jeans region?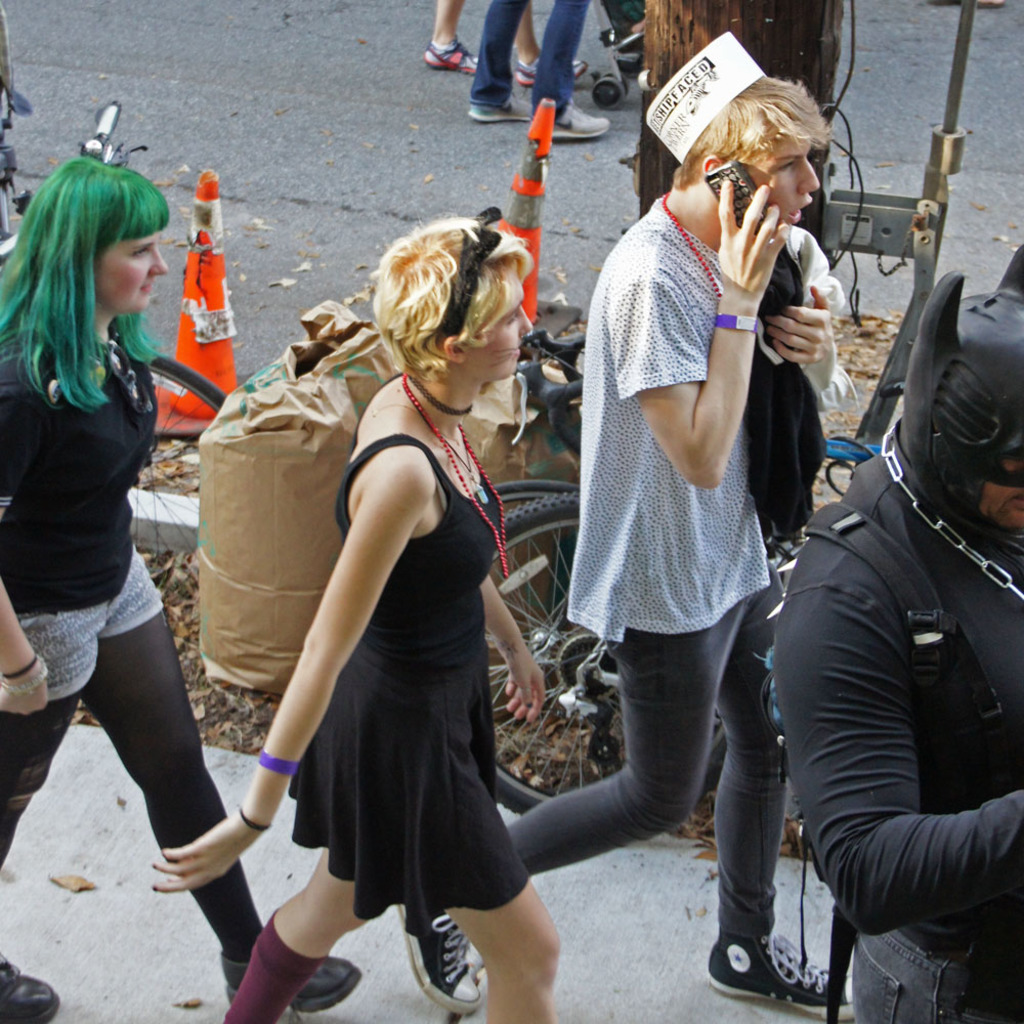
pyautogui.locateOnScreen(836, 915, 1023, 1023)
